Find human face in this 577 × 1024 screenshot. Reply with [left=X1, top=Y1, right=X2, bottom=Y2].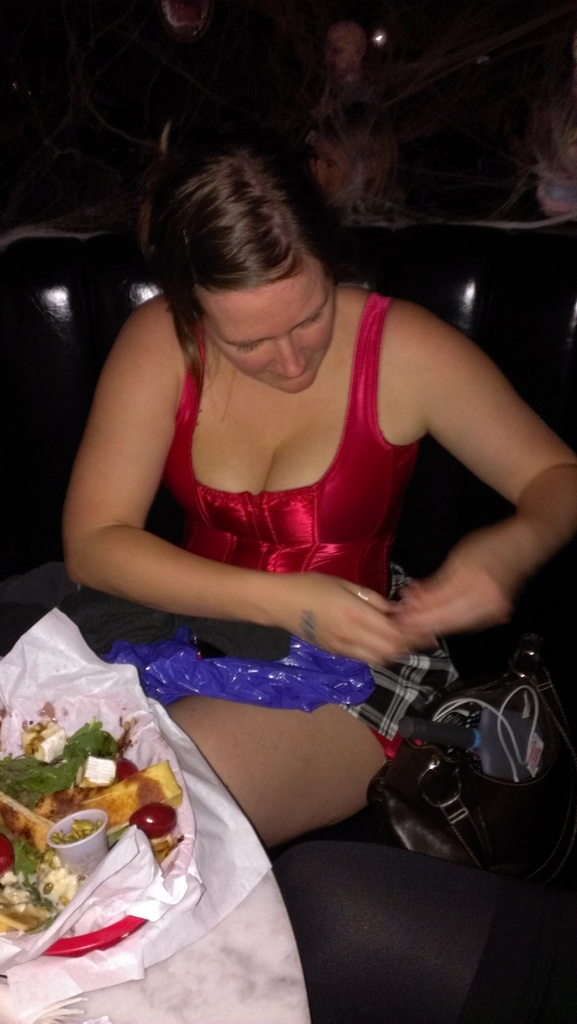
[left=309, top=140, right=353, bottom=209].
